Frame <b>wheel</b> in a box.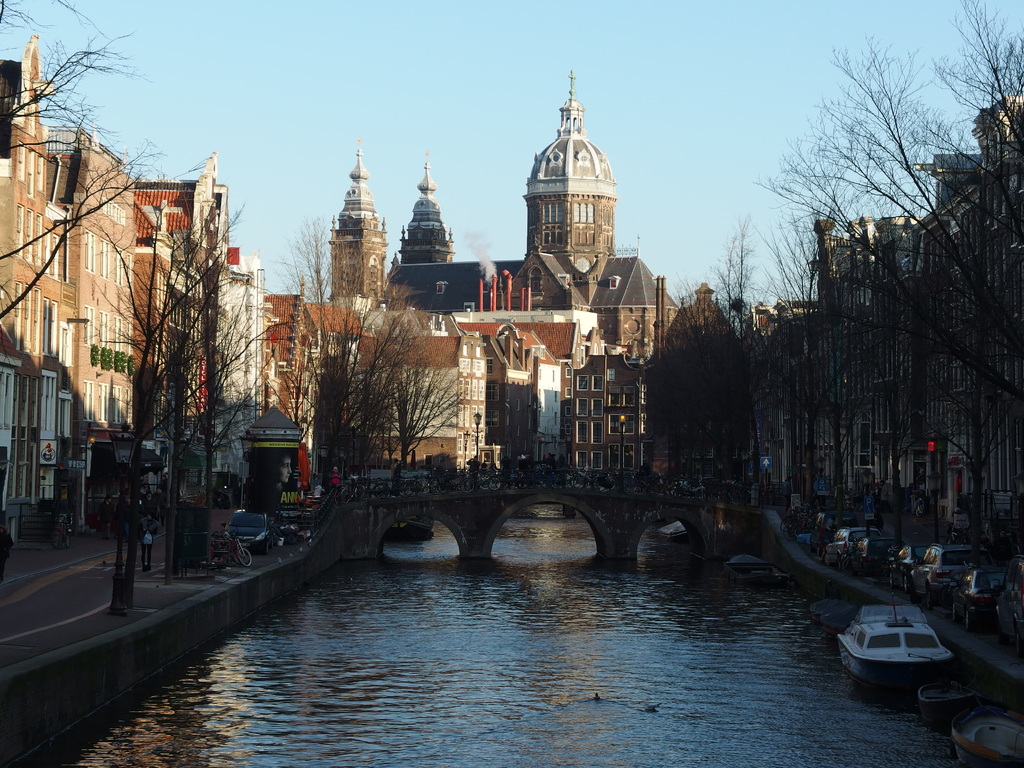
pyautogui.locateOnScreen(842, 557, 858, 574).
